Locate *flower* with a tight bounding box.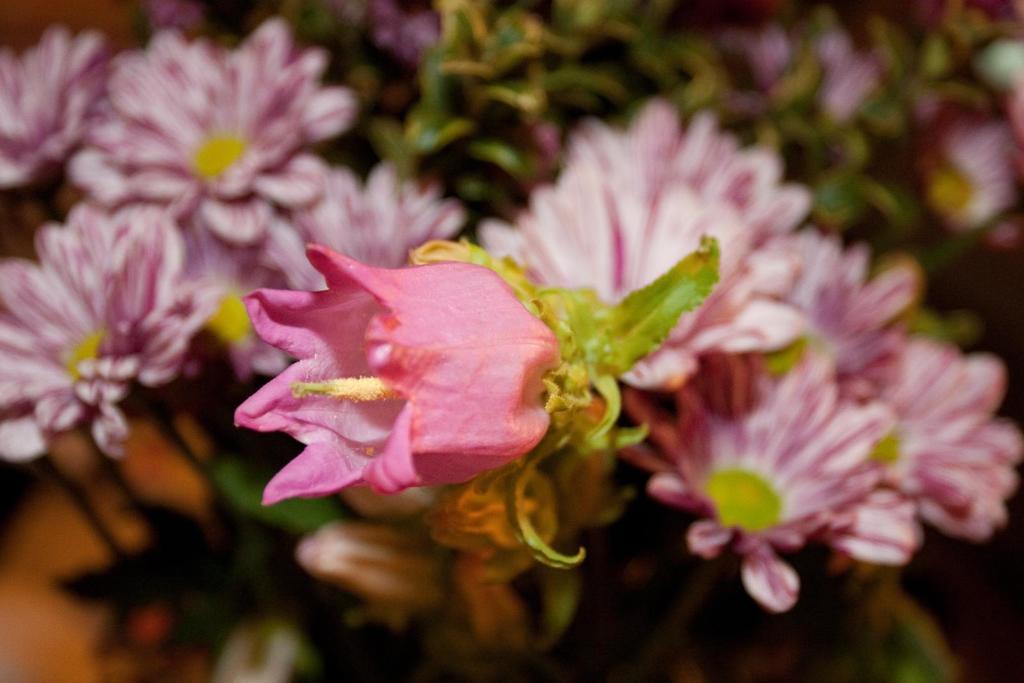
617/351/913/613.
